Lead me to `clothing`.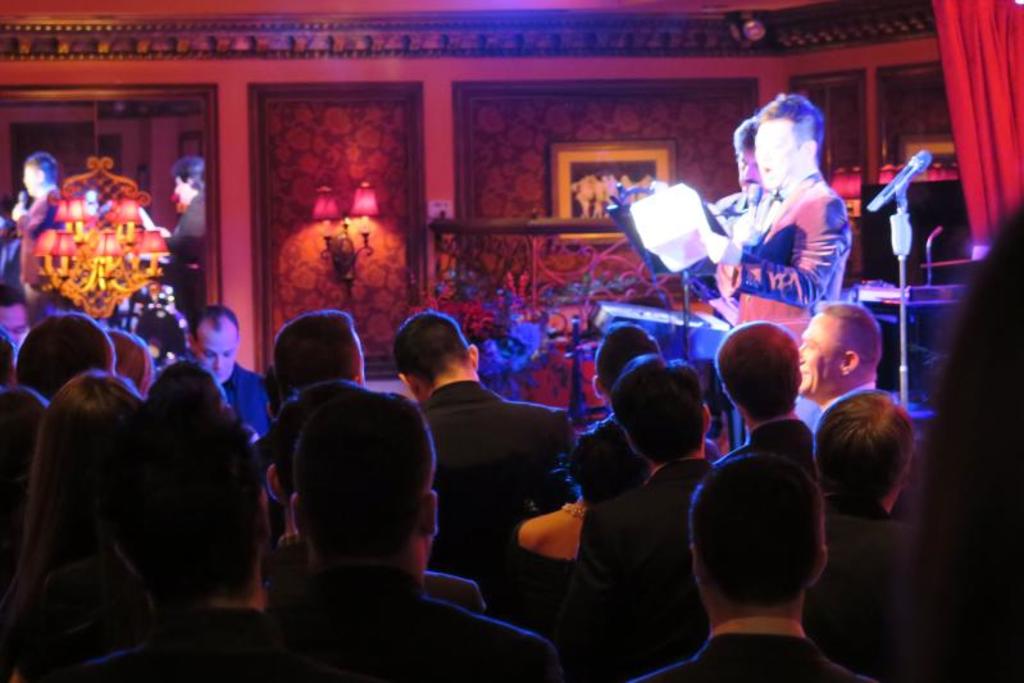
Lead to box(623, 611, 887, 682).
